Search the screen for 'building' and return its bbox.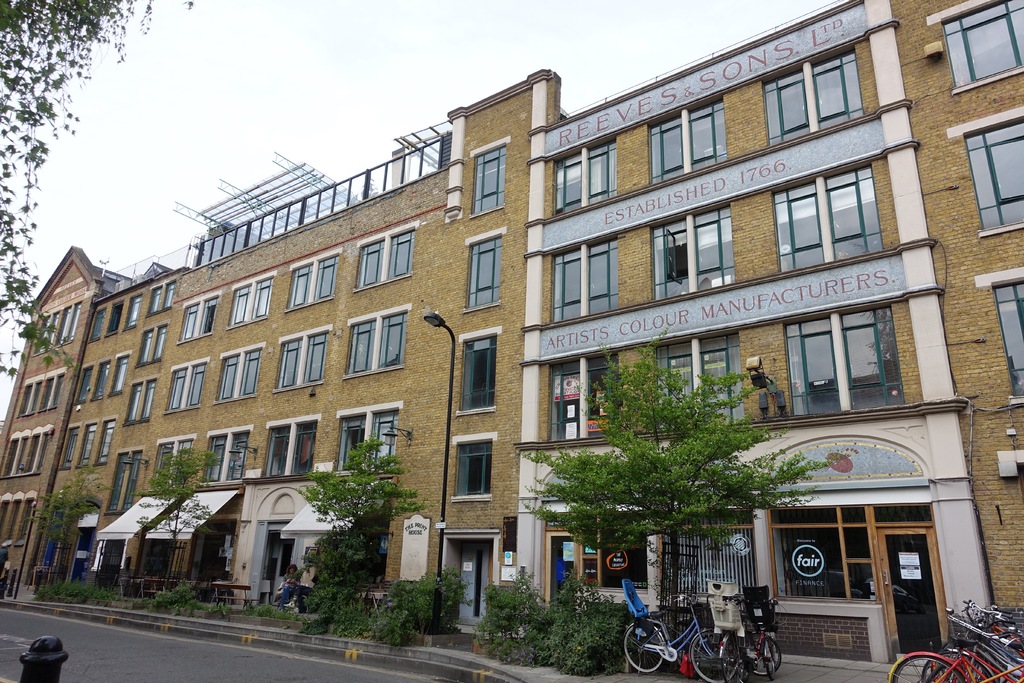
Found: select_region(0, 17, 979, 624).
